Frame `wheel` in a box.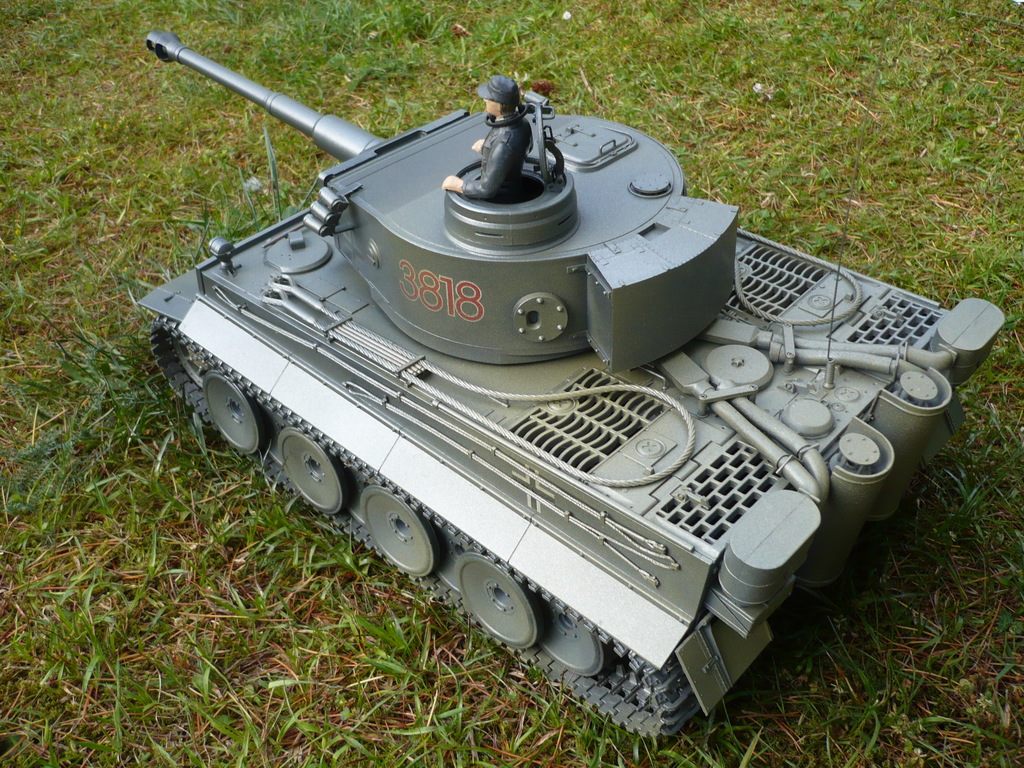
[448,557,542,675].
